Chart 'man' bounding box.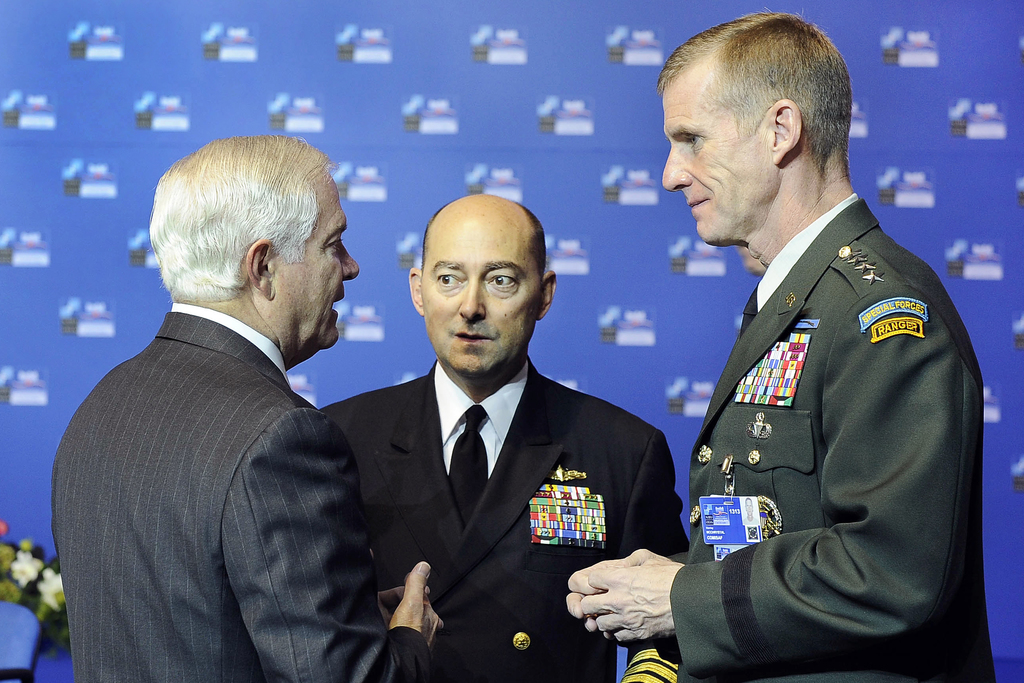
Charted: x1=316 y1=192 x2=692 y2=682.
